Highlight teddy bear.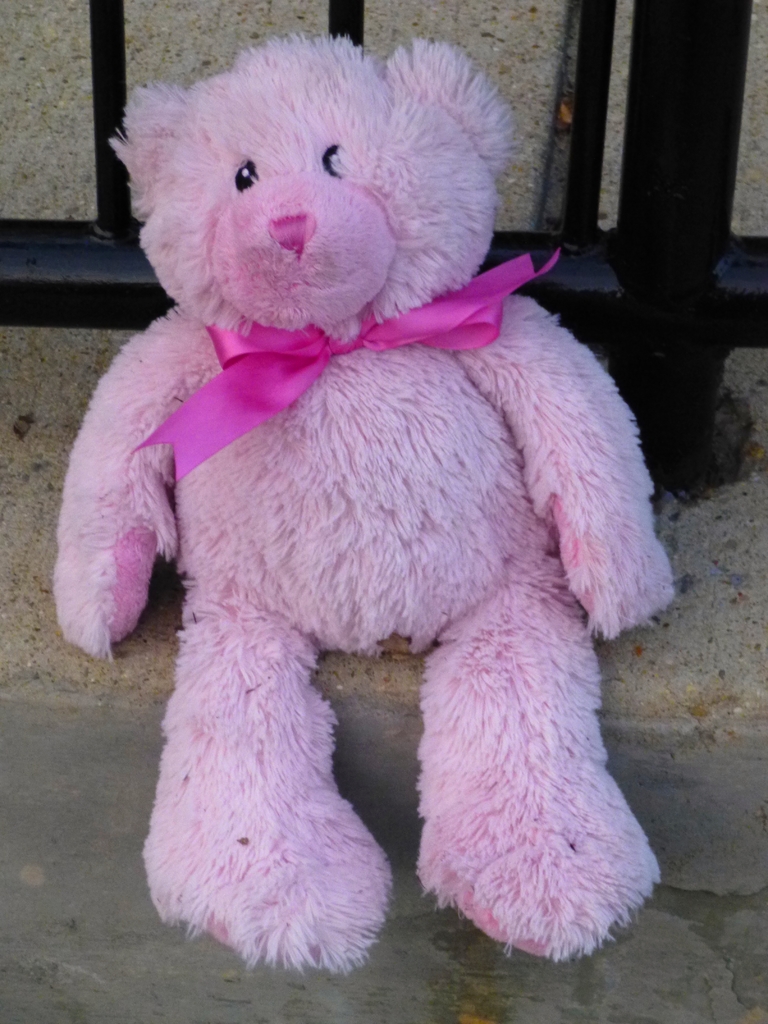
Highlighted region: [left=41, top=26, right=685, bottom=981].
